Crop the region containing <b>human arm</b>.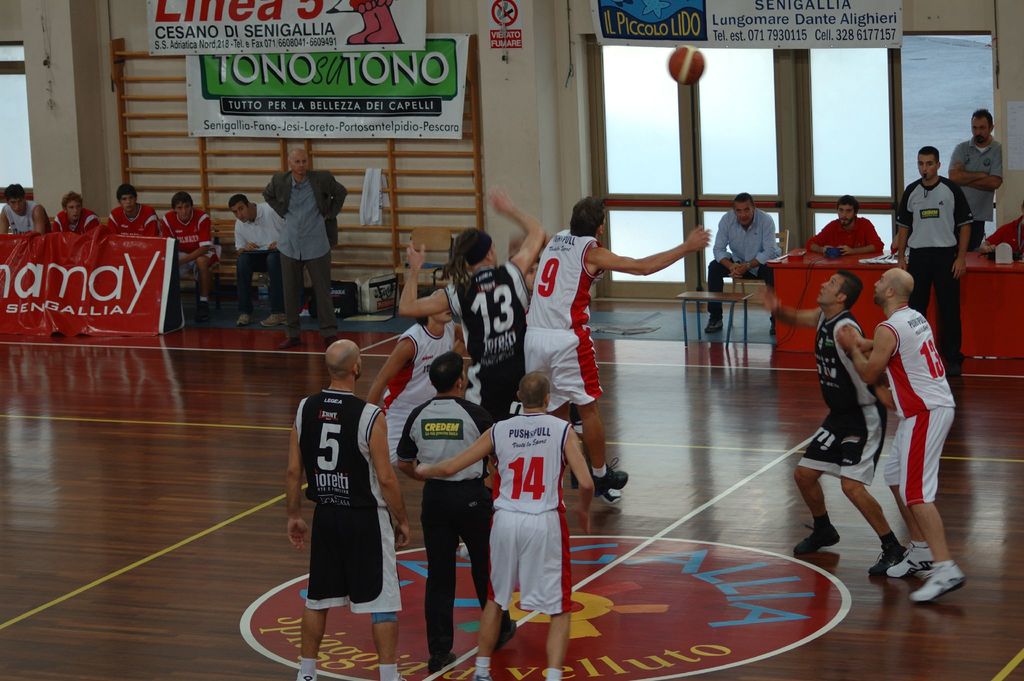
Crop region: <box>367,404,413,545</box>.
